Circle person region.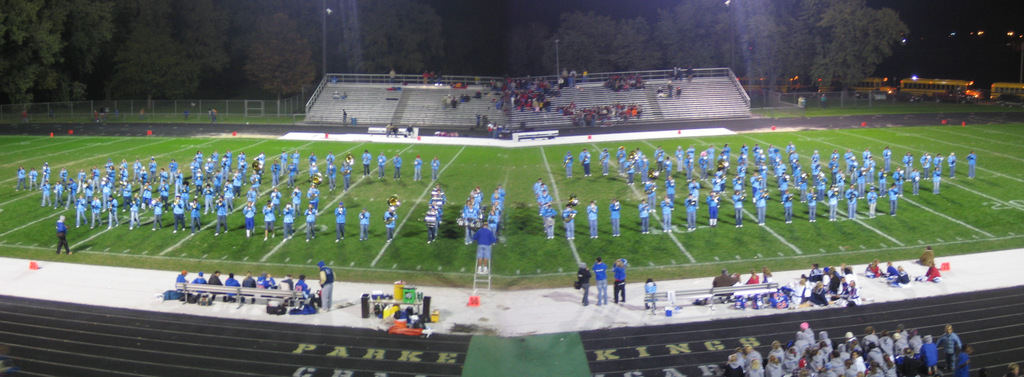
Region: rect(964, 154, 972, 187).
